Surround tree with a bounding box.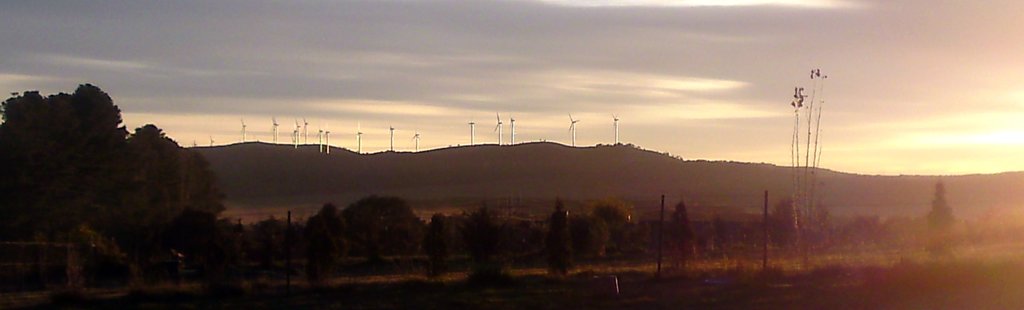
926:181:956:247.
